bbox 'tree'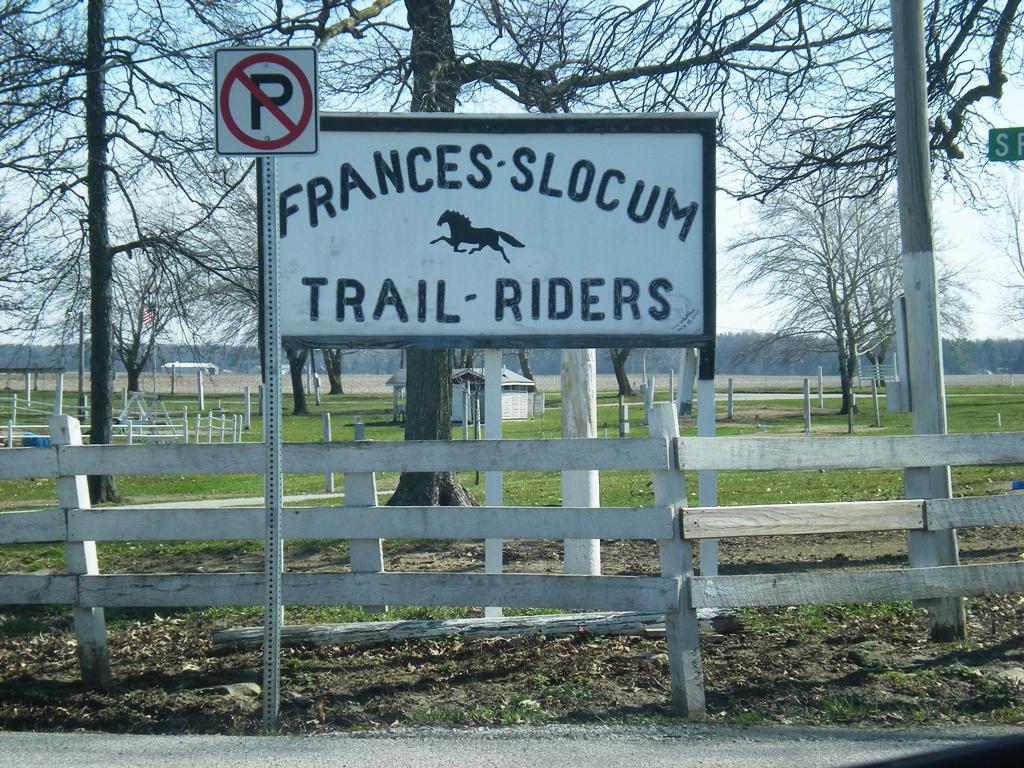
bbox(514, 350, 540, 401)
